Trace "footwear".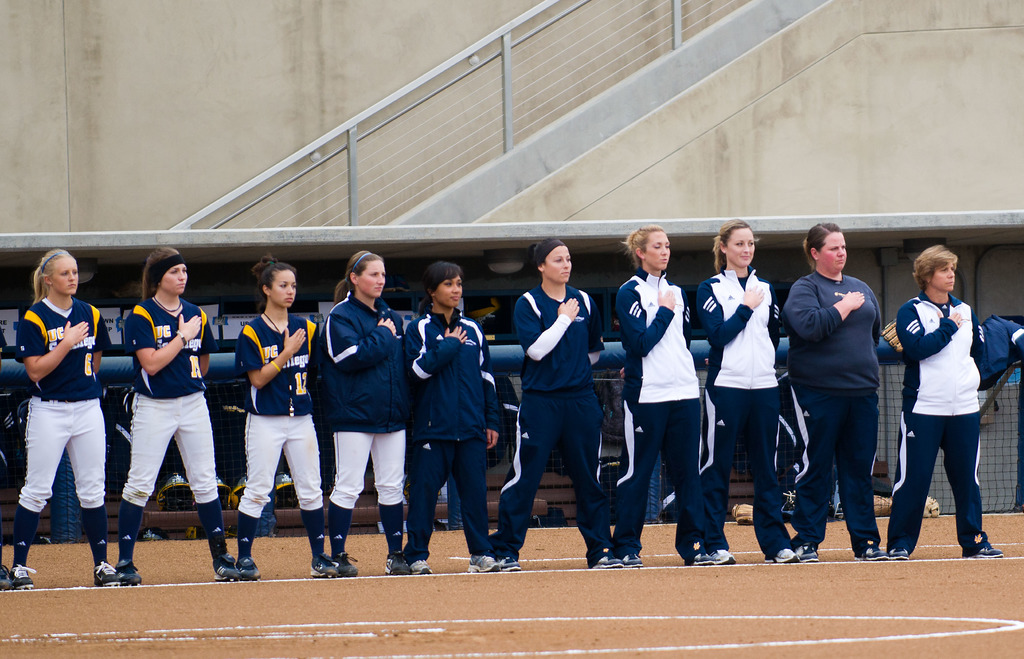
Traced to 332:551:356:577.
